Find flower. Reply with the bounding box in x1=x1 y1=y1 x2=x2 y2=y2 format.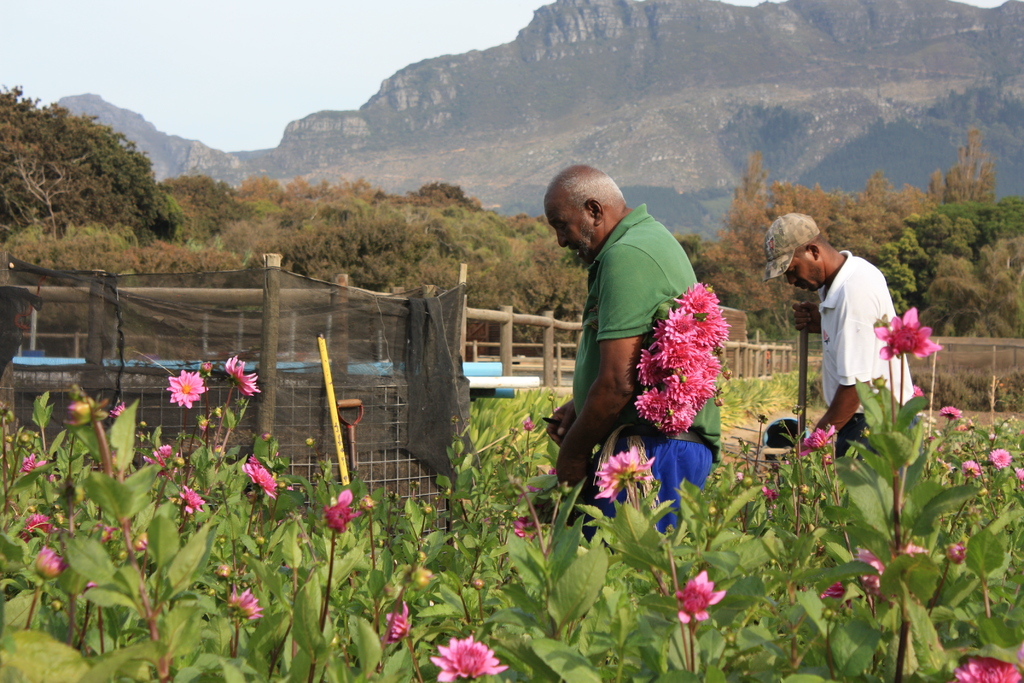
x1=677 y1=569 x2=722 y2=624.
